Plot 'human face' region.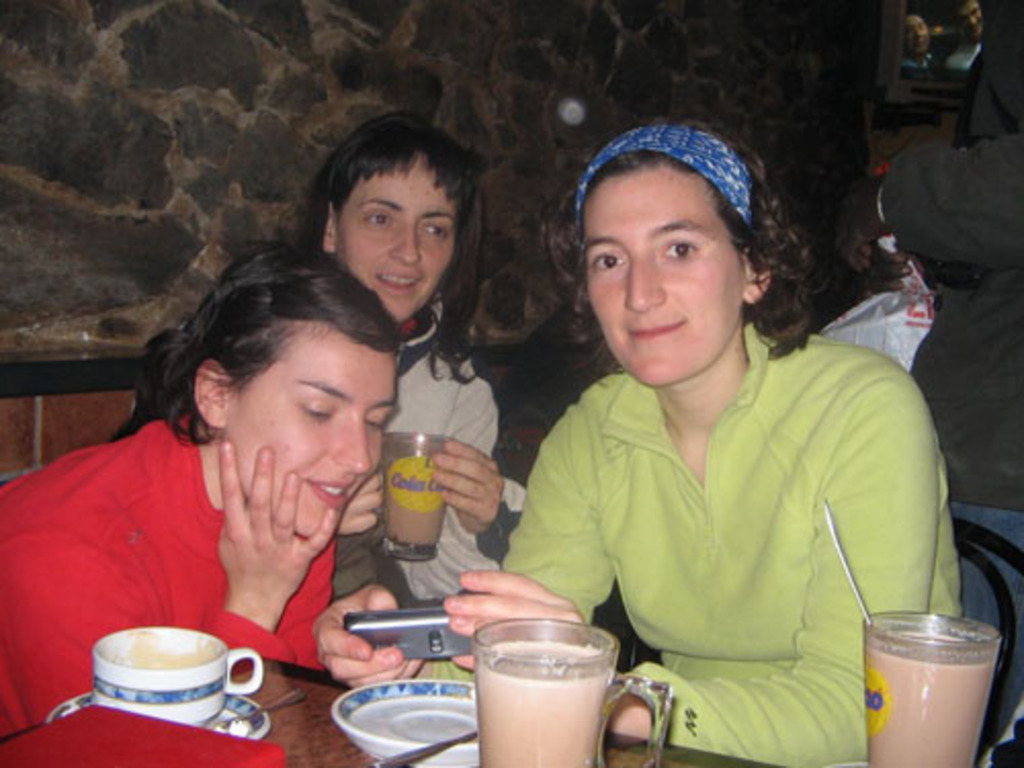
Plotted at x1=905, y1=14, x2=930, y2=55.
